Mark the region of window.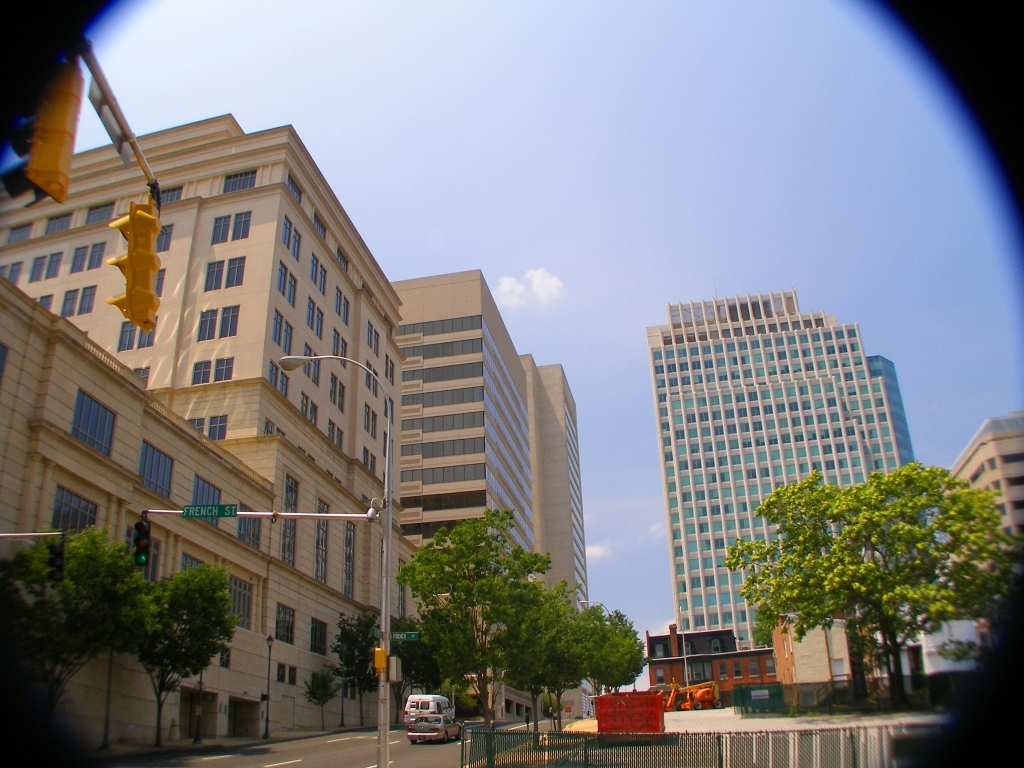
Region: <region>274, 605, 300, 647</region>.
